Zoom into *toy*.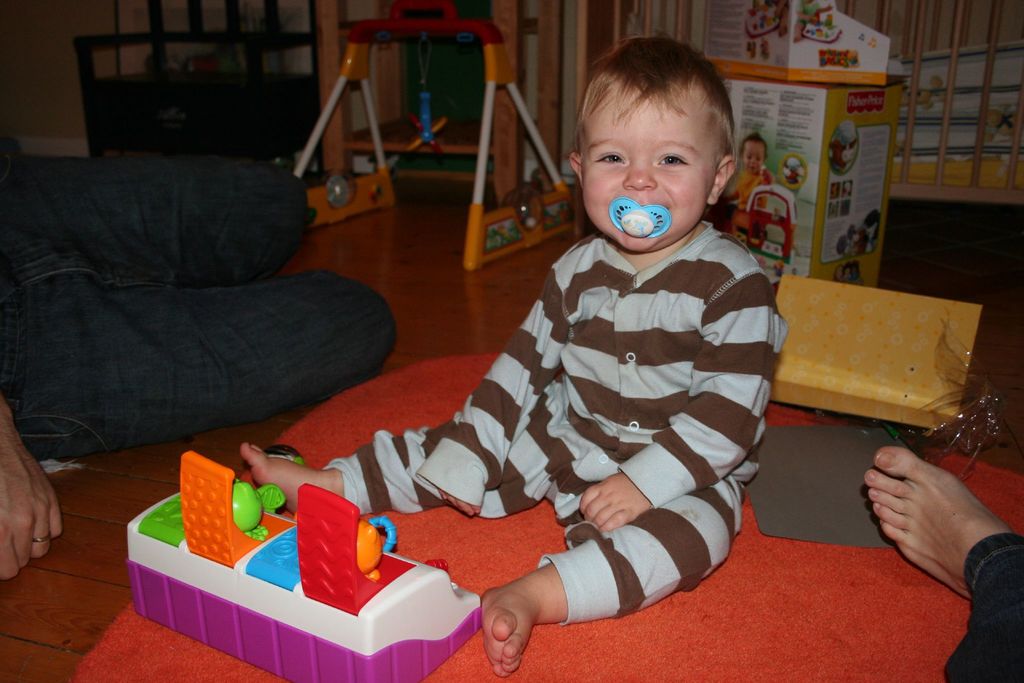
Zoom target: x1=609, y1=196, x2=670, y2=238.
